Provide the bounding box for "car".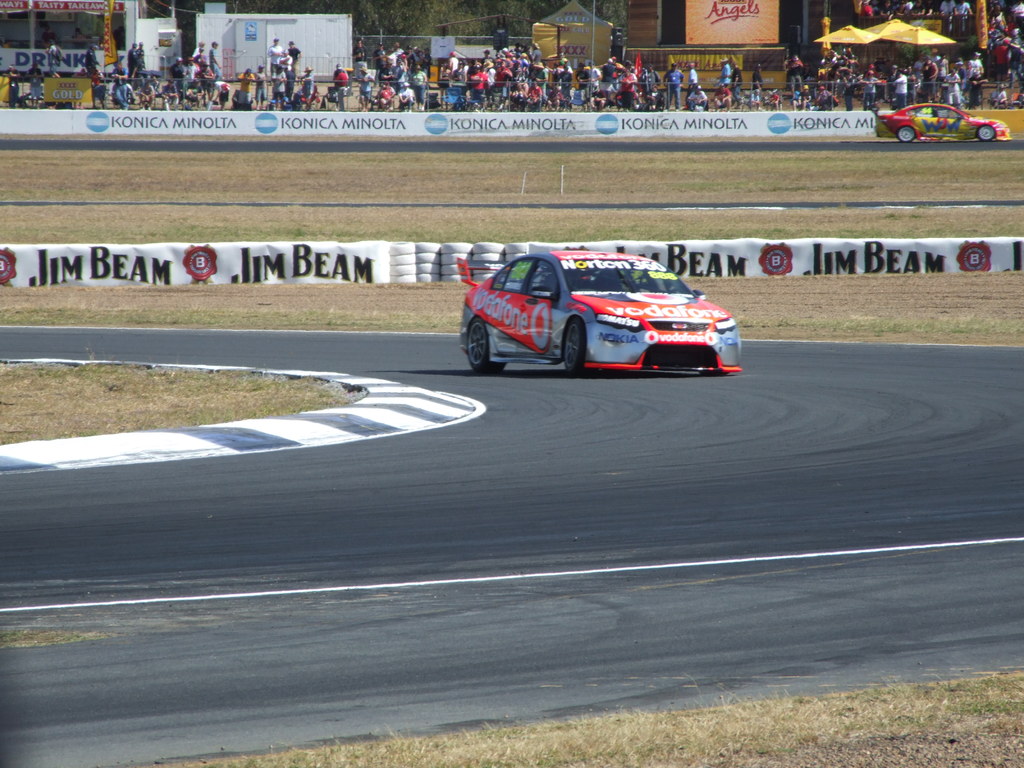
{"left": 452, "top": 249, "right": 740, "bottom": 380}.
